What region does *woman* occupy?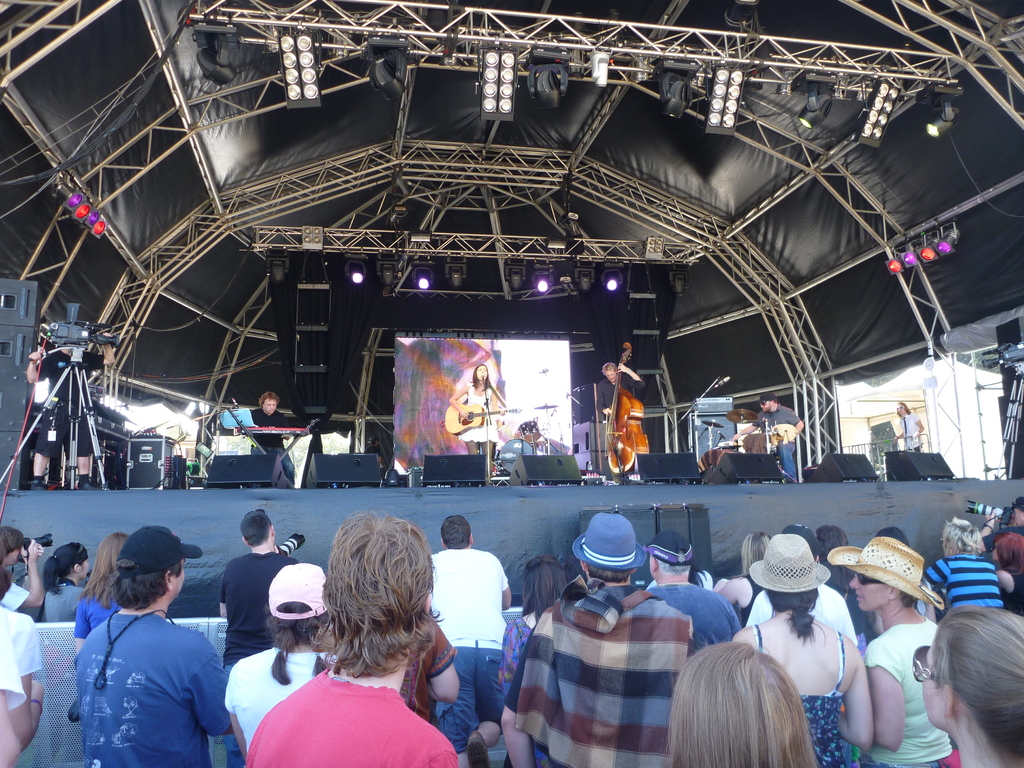
{"x1": 732, "y1": 532, "x2": 872, "y2": 767}.
